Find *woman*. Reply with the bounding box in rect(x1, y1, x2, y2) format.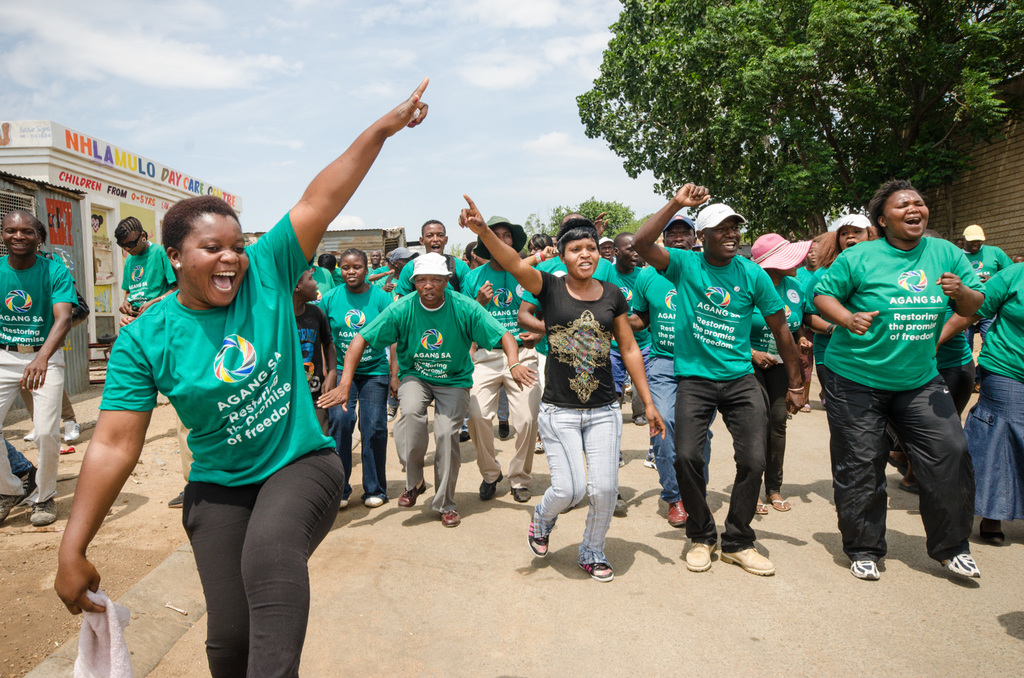
rect(456, 188, 671, 582).
